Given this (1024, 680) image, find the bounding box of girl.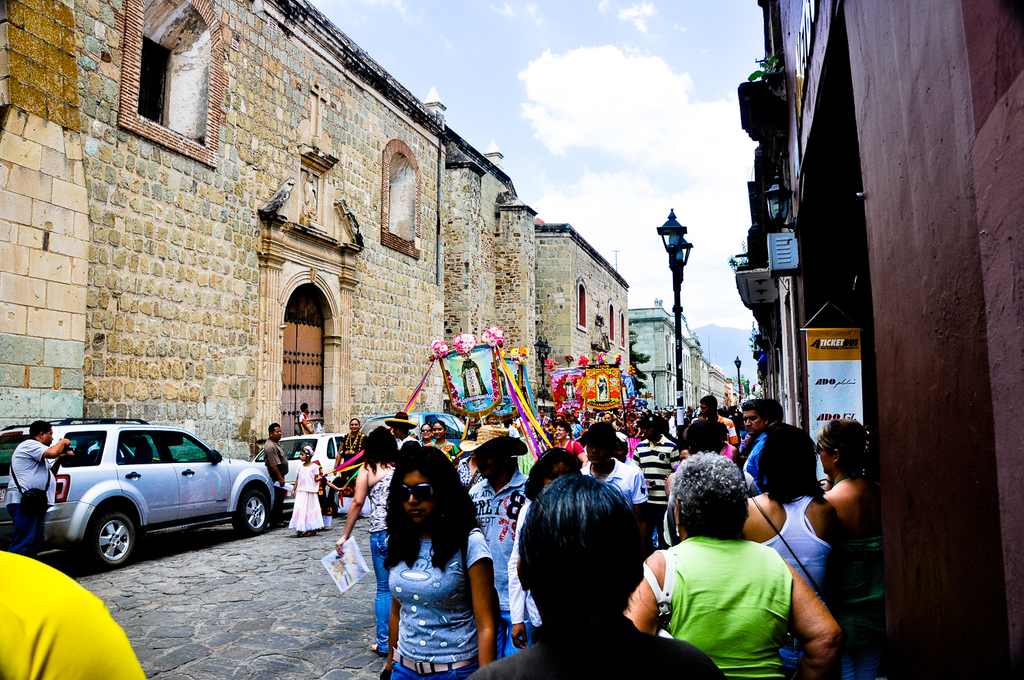
{"x1": 426, "y1": 420, "x2": 457, "y2": 465}.
